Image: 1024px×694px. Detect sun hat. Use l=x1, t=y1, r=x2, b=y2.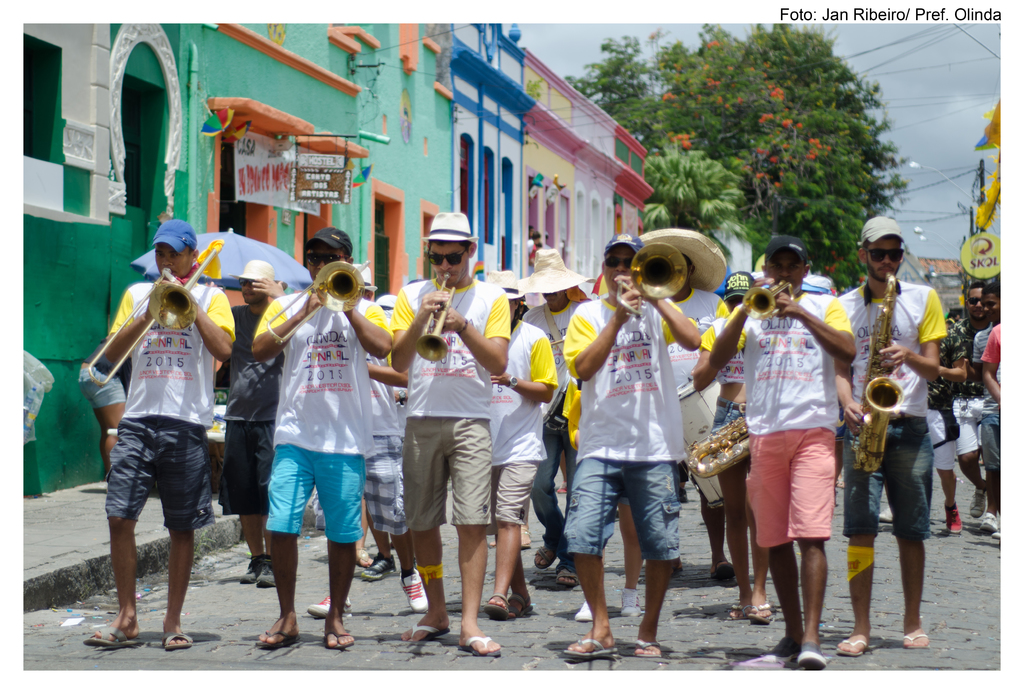
l=801, t=273, r=842, b=300.
